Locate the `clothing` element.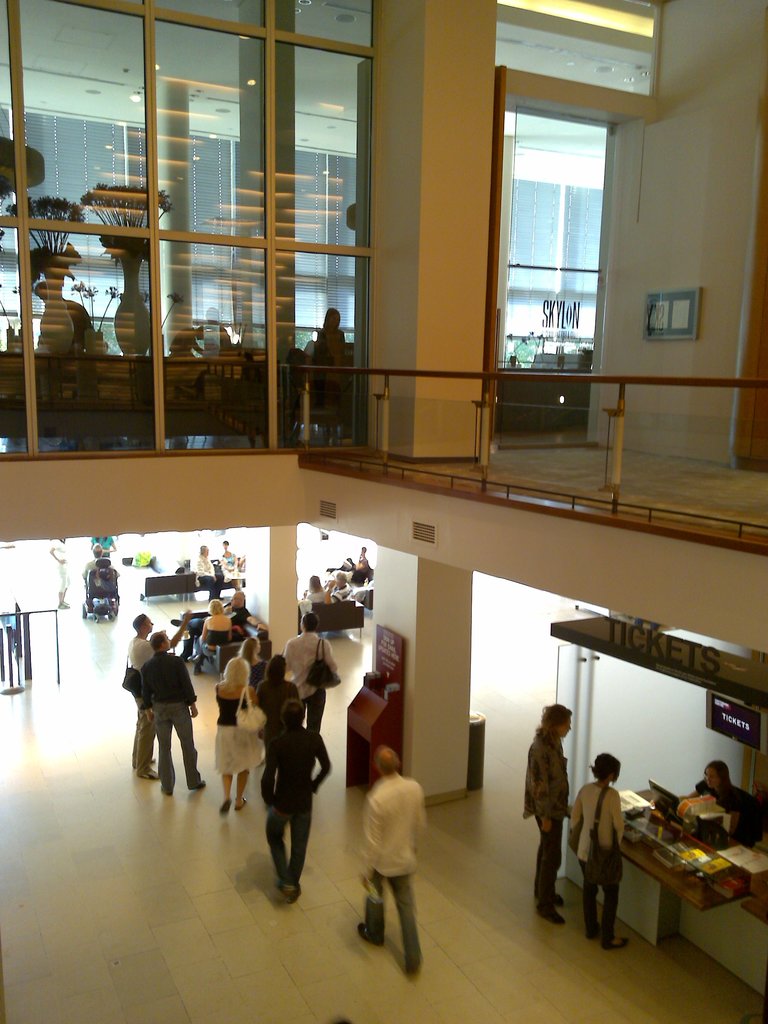
Element bbox: l=257, t=669, r=296, b=729.
